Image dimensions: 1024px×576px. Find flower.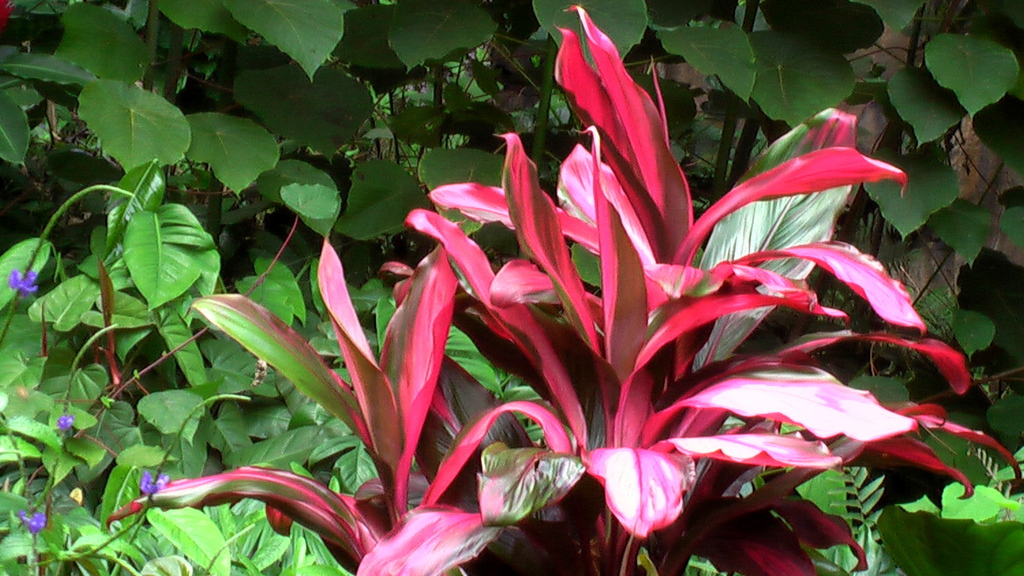
<box>138,471,168,498</box>.
